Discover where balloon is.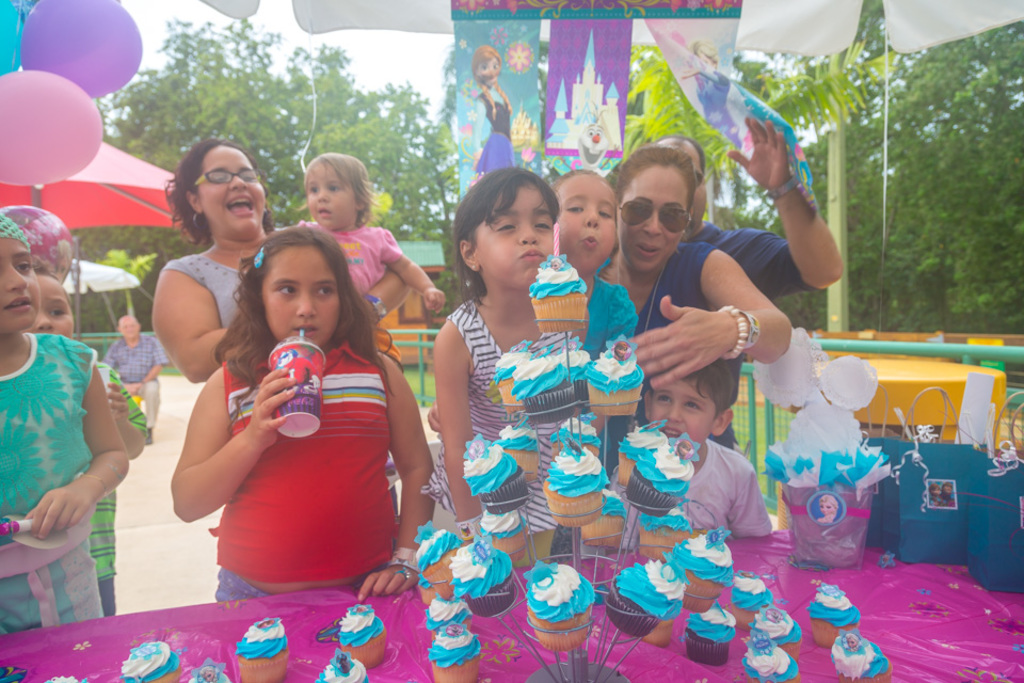
Discovered at crop(25, 0, 137, 102).
